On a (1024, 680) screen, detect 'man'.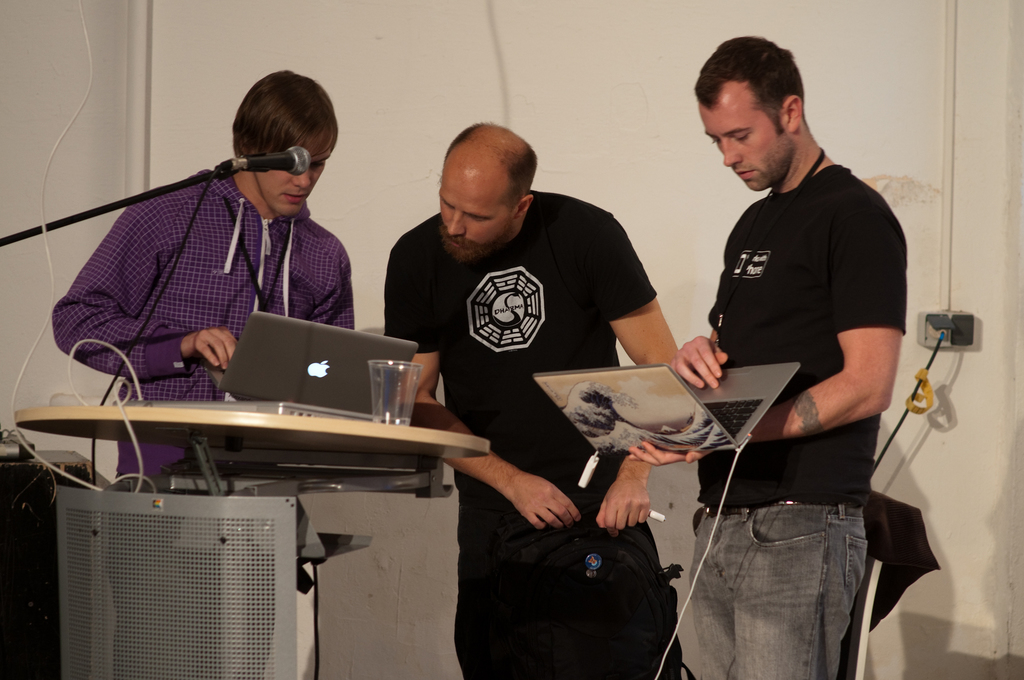
rect(675, 31, 923, 591).
